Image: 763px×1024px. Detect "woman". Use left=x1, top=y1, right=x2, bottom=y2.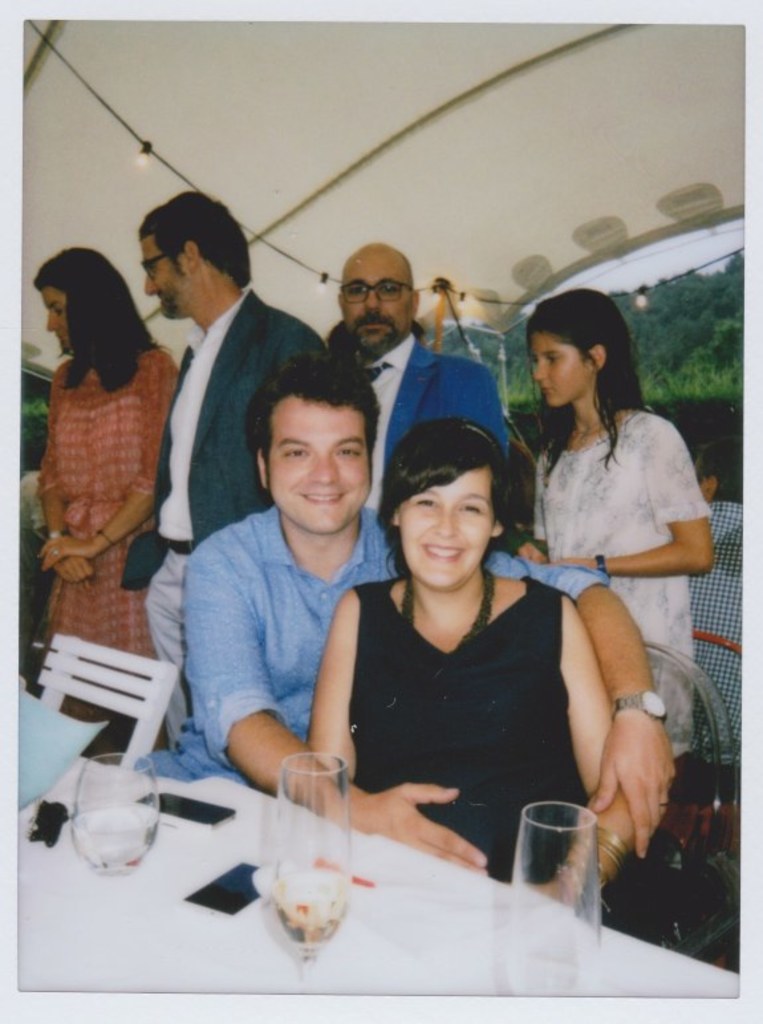
left=295, top=395, right=644, bottom=879.
